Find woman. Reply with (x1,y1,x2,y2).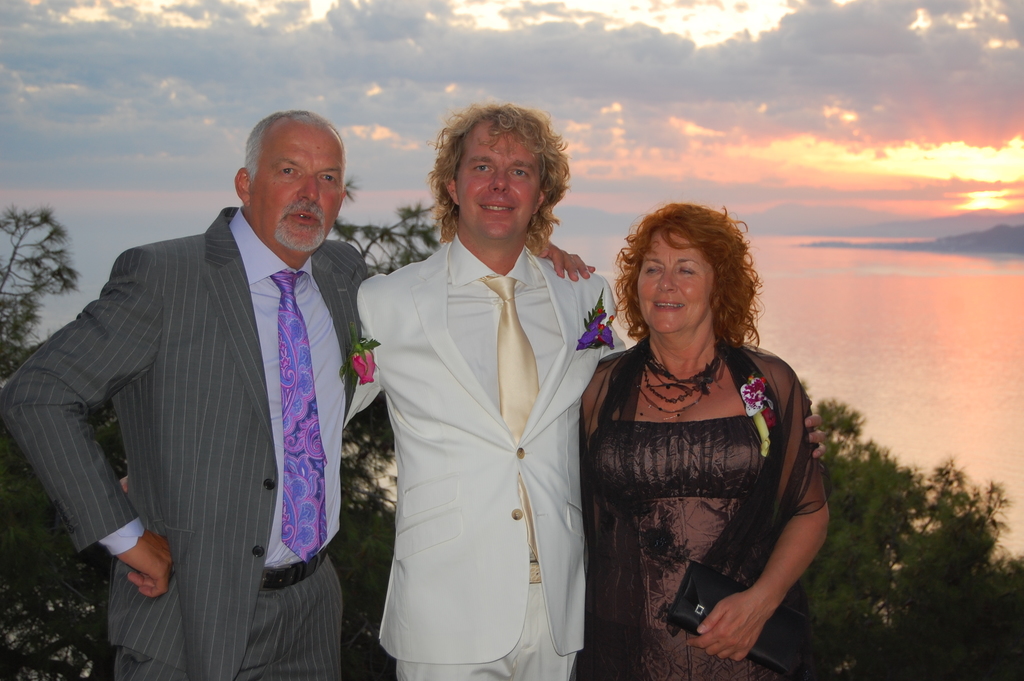
(570,209,845,654).
